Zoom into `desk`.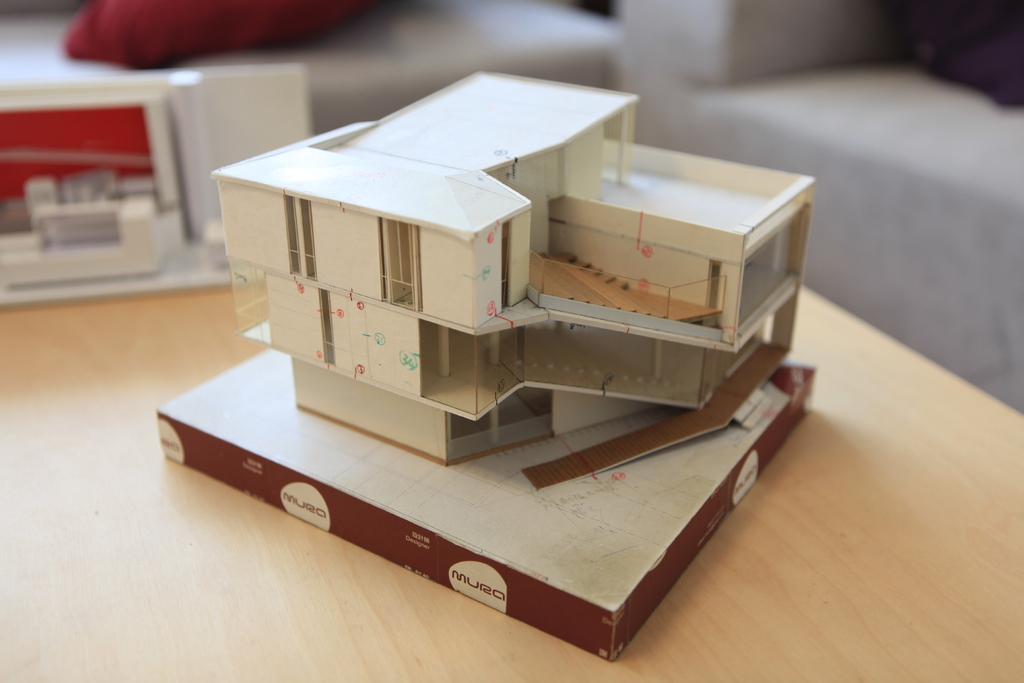
Zoom target: detection(0, 284, 1023, 682).
